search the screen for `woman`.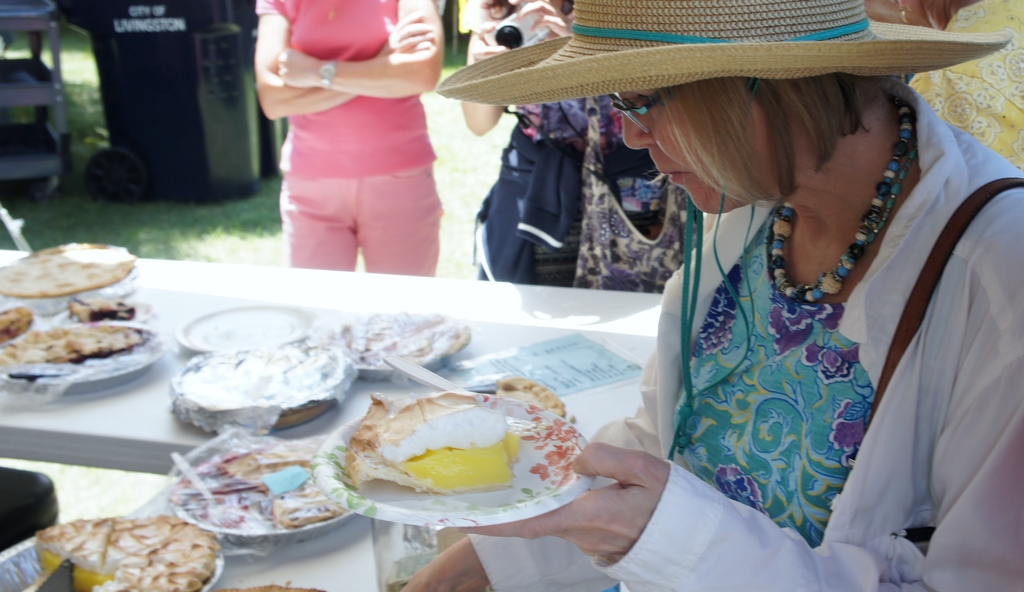
Found at [left=249, top=0, right=446, bottom=274].
